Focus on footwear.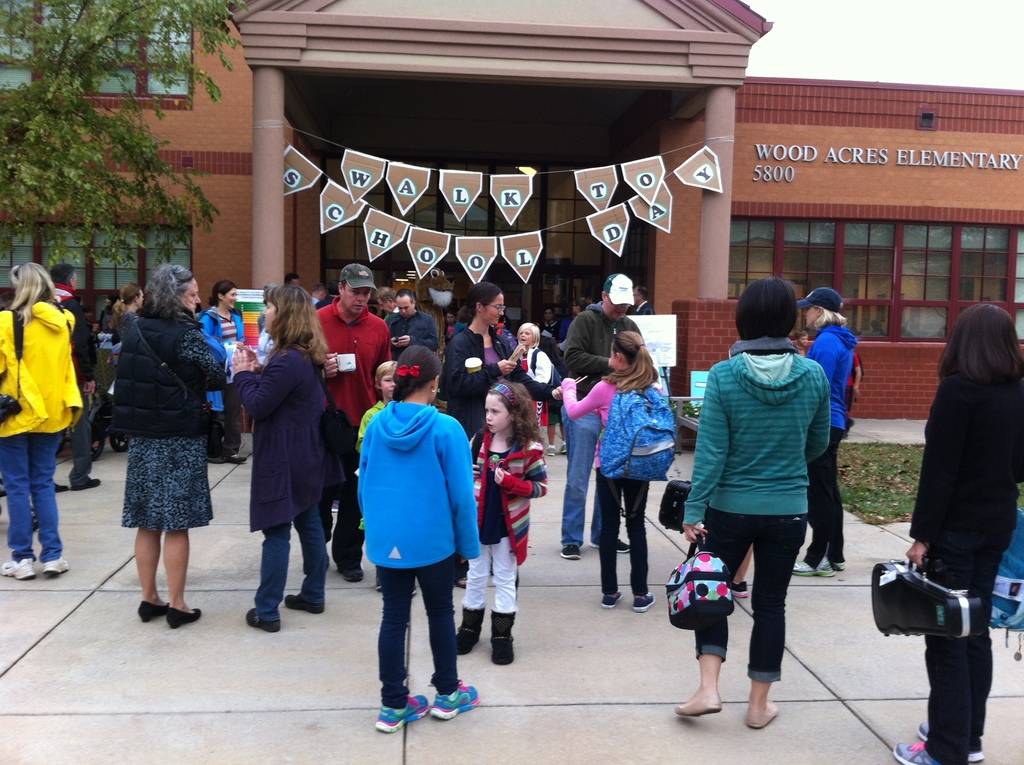
Focused at 76,476,100,490.
